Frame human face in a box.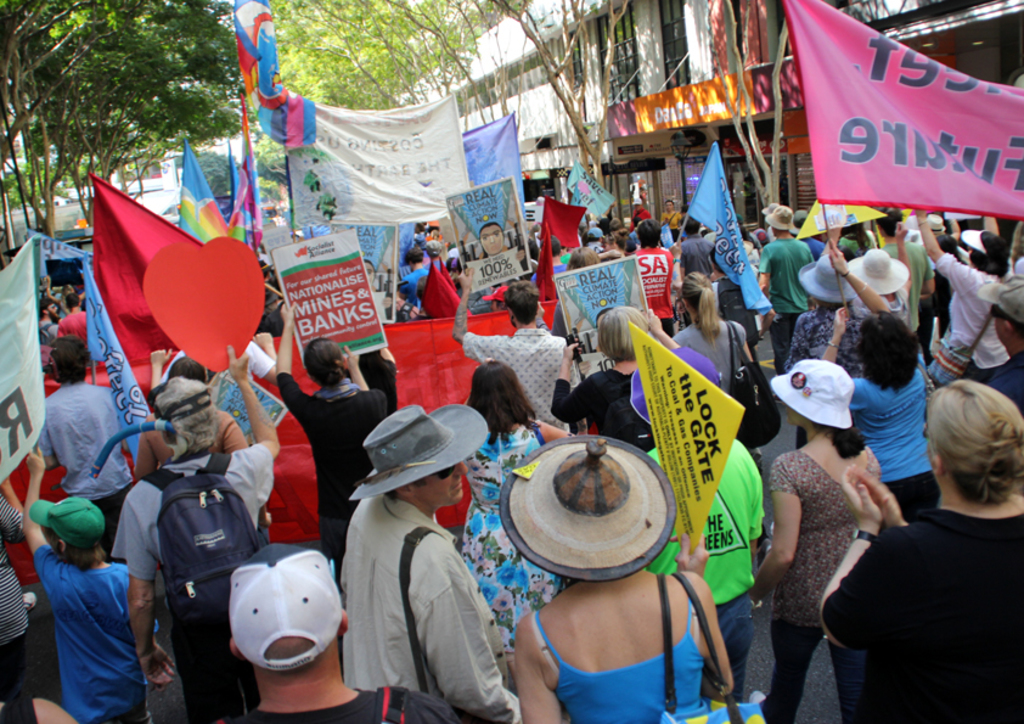
[407,461,469,504].
